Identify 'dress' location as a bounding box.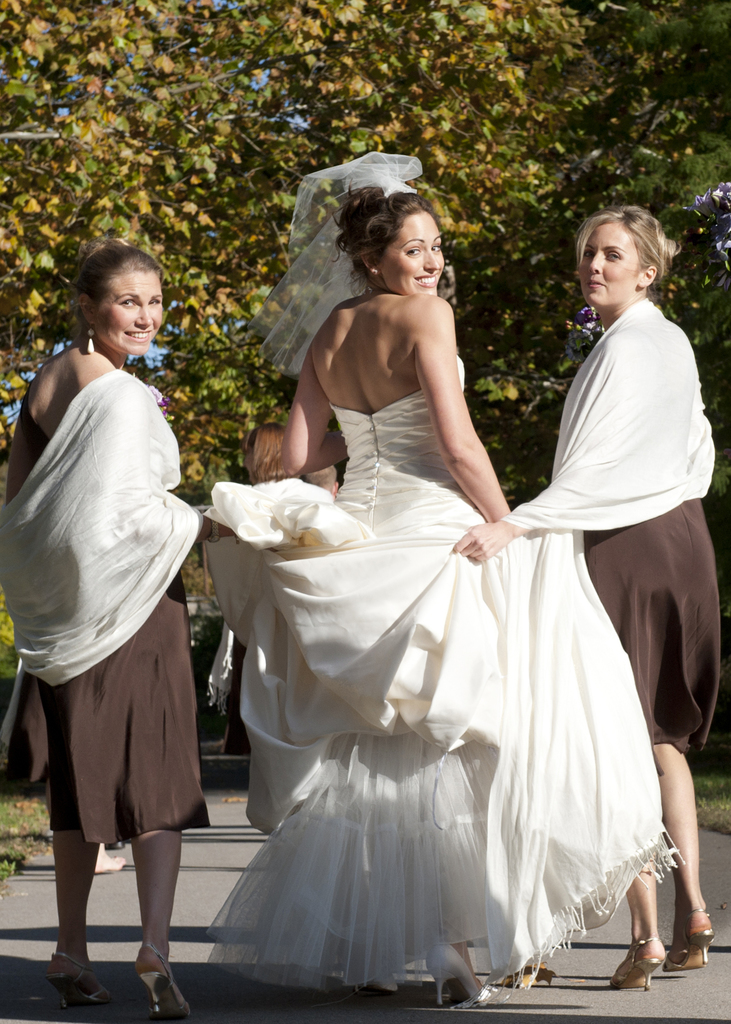
(193,354,685,996).
